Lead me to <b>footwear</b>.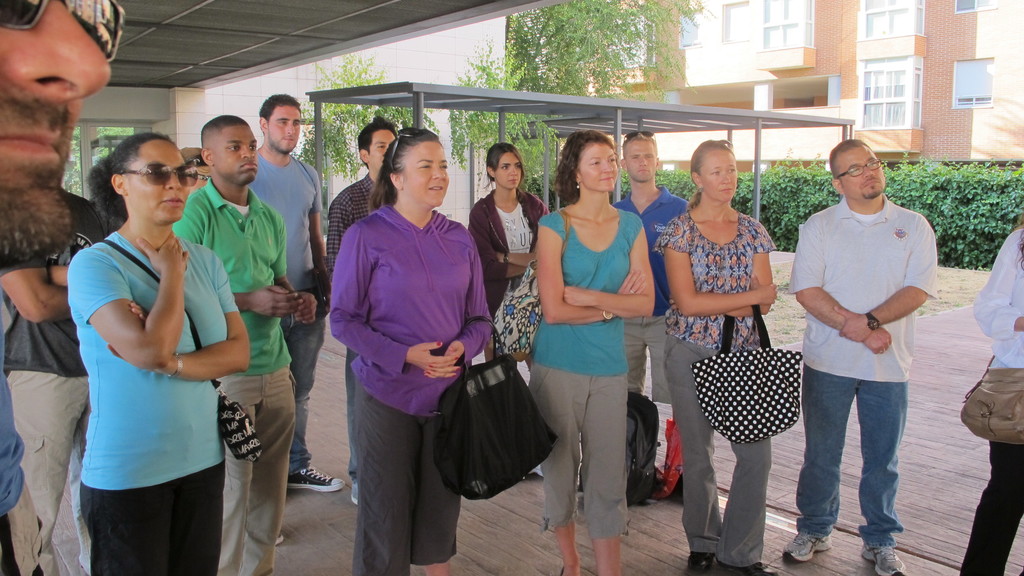
Lead to bbox(858, 540, 899, 575).
